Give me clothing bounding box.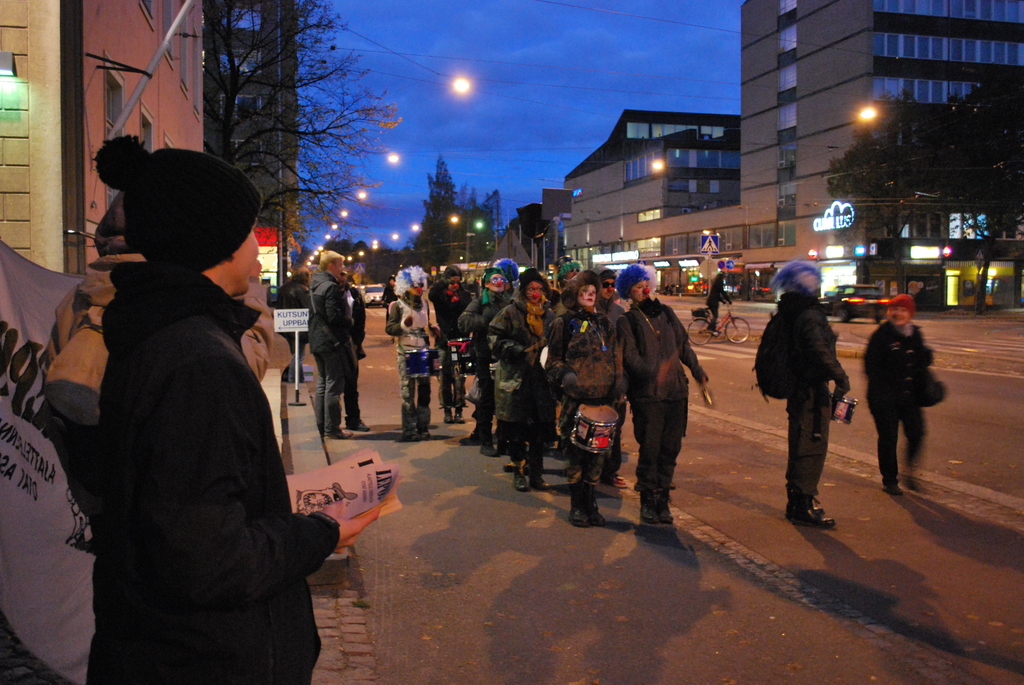
locate(783, 290, 843, 525).
